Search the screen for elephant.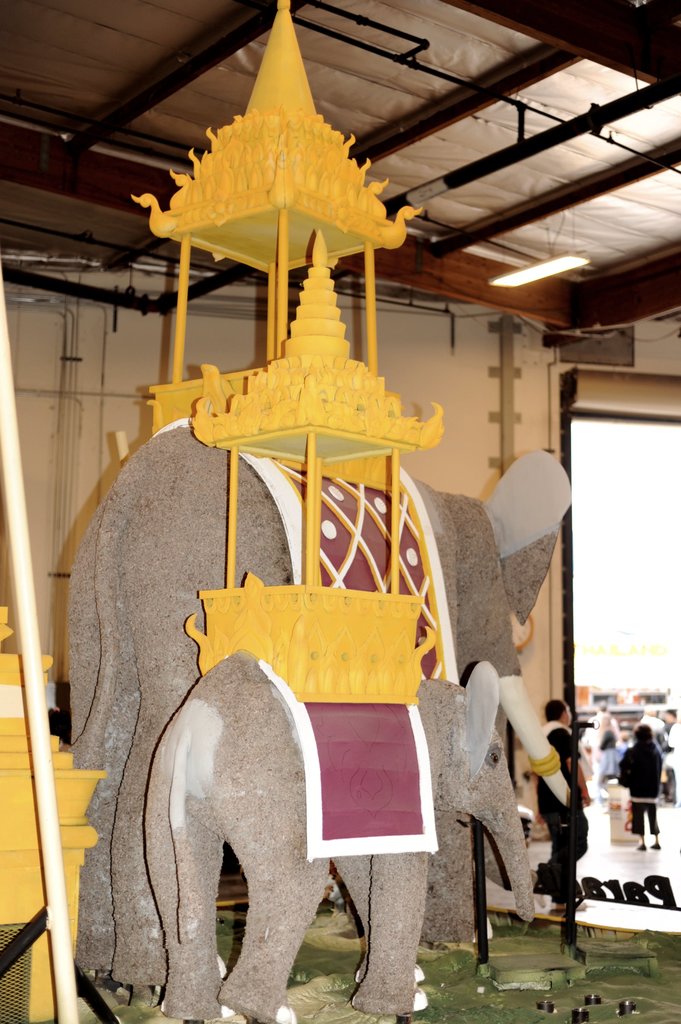
Found at region(141, 650, 540, 1023).
